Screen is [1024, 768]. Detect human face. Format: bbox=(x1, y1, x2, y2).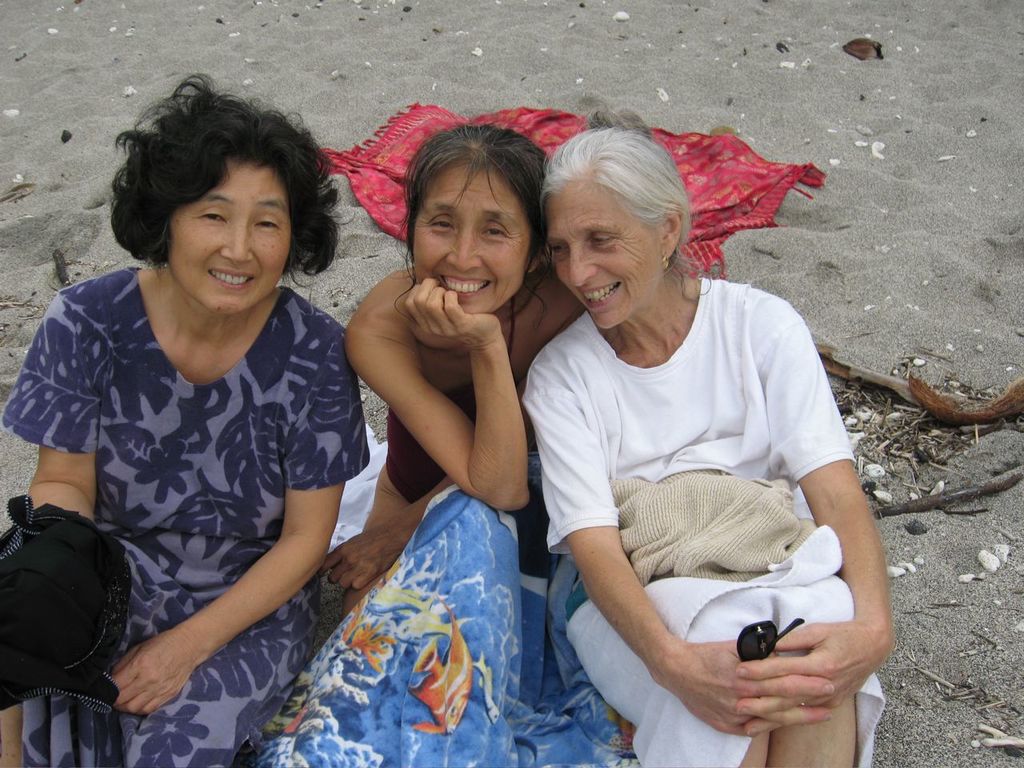
bbox=(413, 162, 530, 317).
